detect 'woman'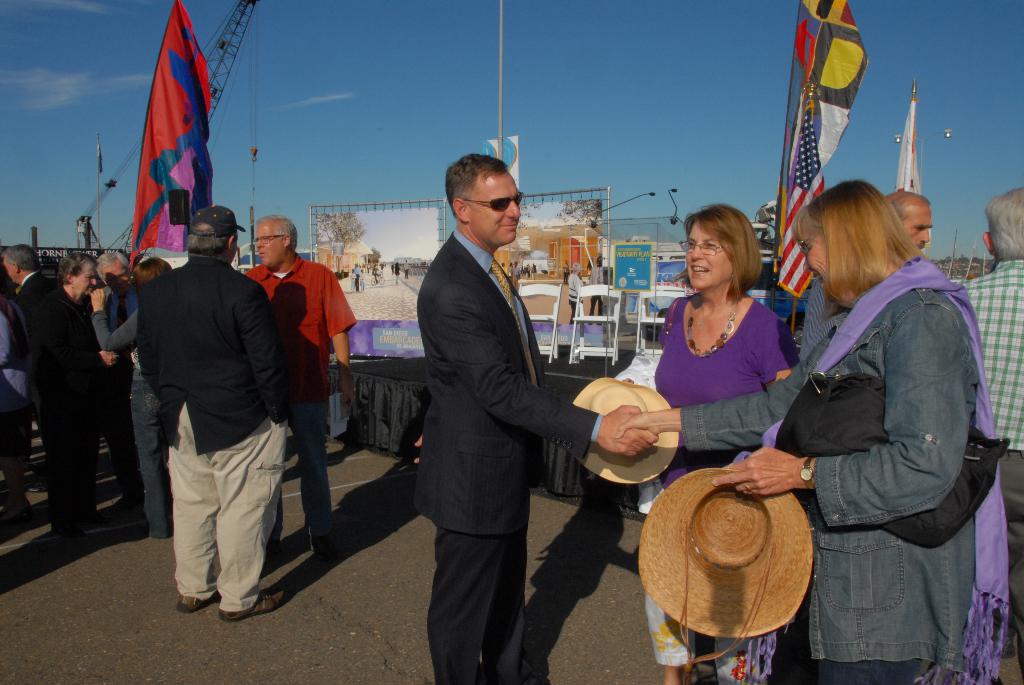
[x1=88, y1=258, x2=172, y2=540]
